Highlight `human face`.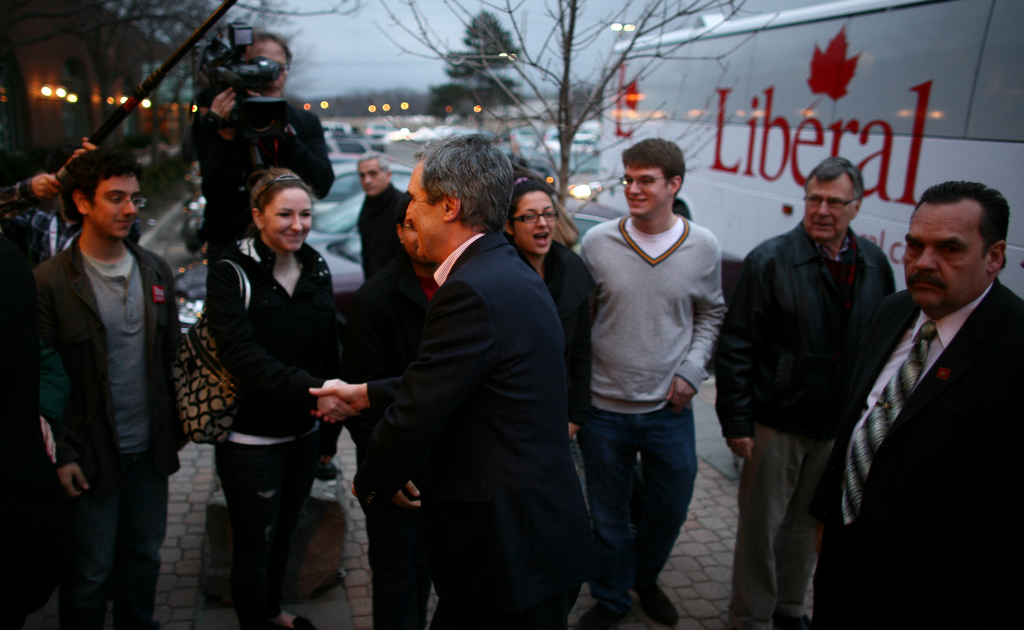
Highlighted region: 90, 178, 141, 236.
